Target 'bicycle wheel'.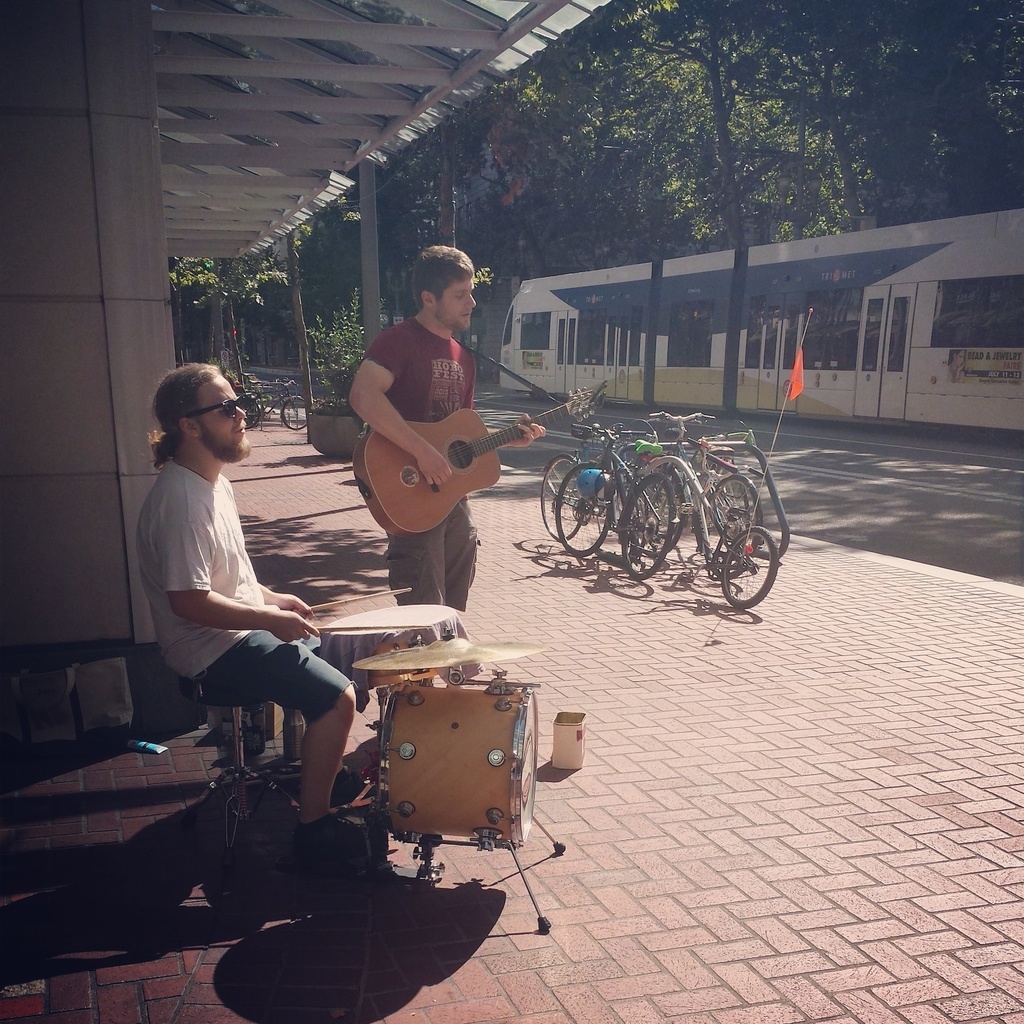
Target region: l=557, t=461, r=607, b=555.
